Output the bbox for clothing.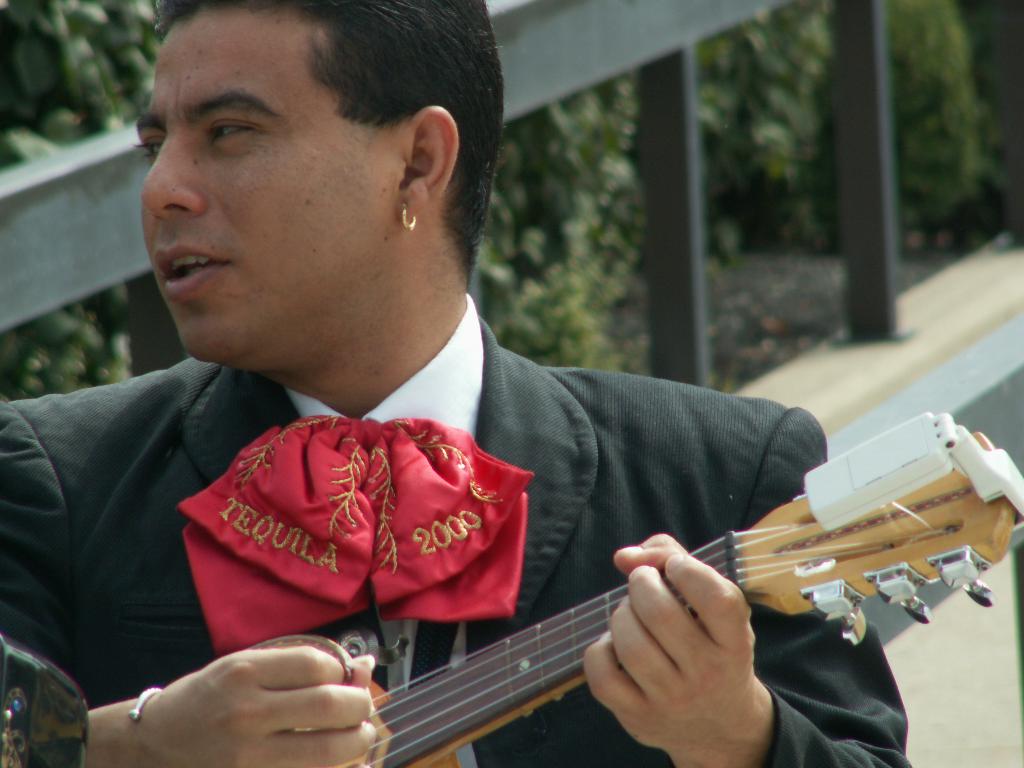
Rect(0, 294, 909, 767).
